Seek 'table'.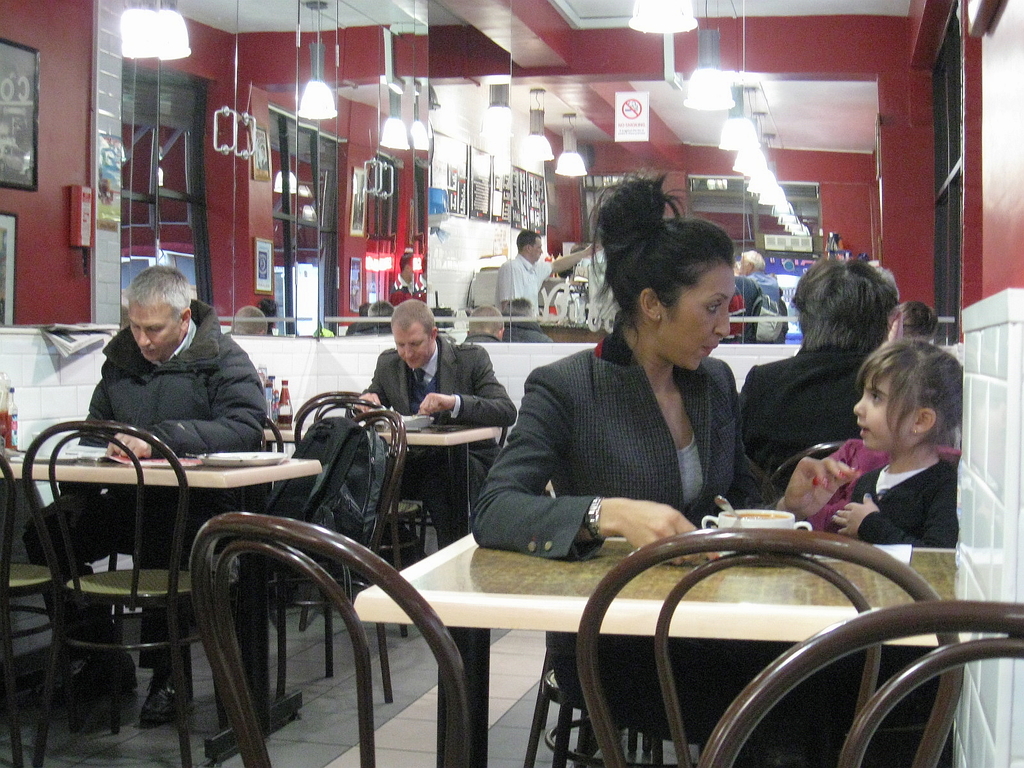
267/416/500/544.
